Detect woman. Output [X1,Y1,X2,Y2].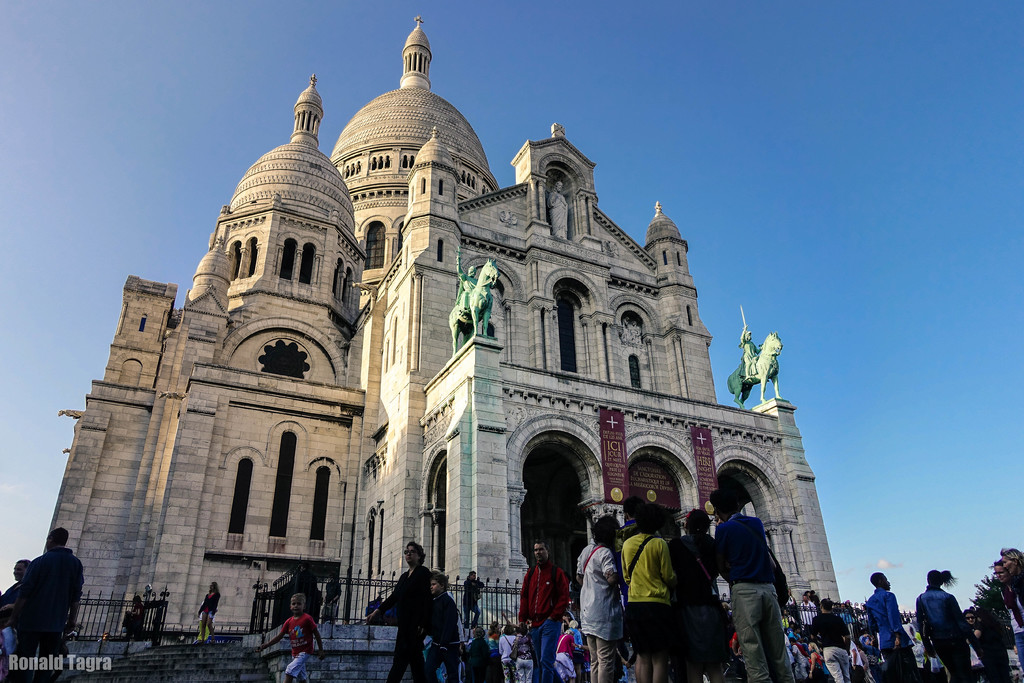
[964,608,1004,682].
